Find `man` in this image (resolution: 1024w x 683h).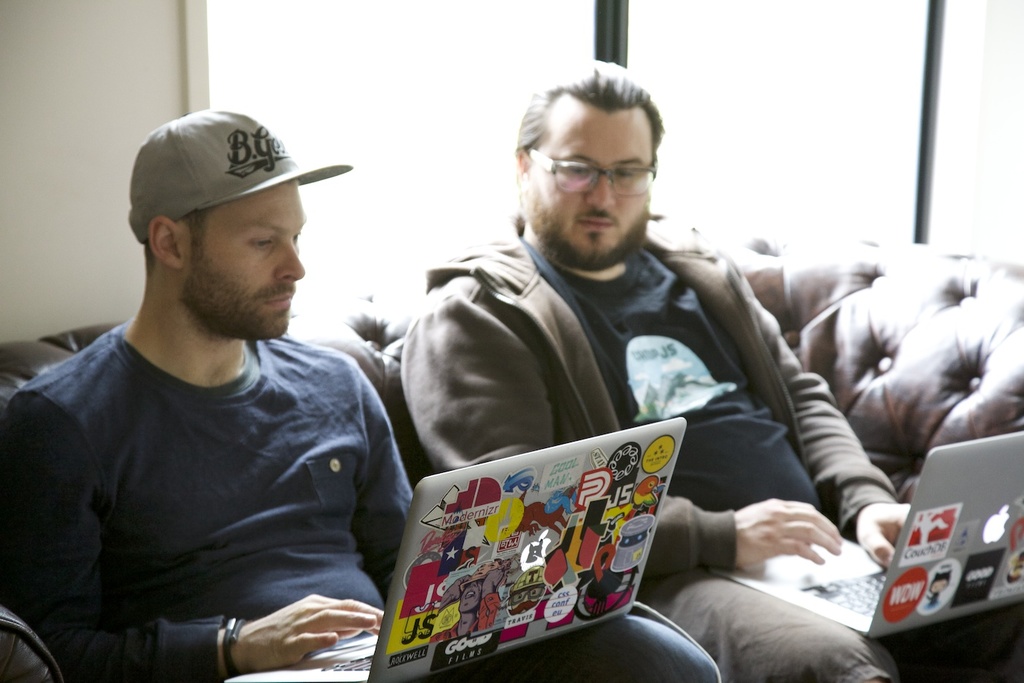
detection(408, 50, 936, 682).
